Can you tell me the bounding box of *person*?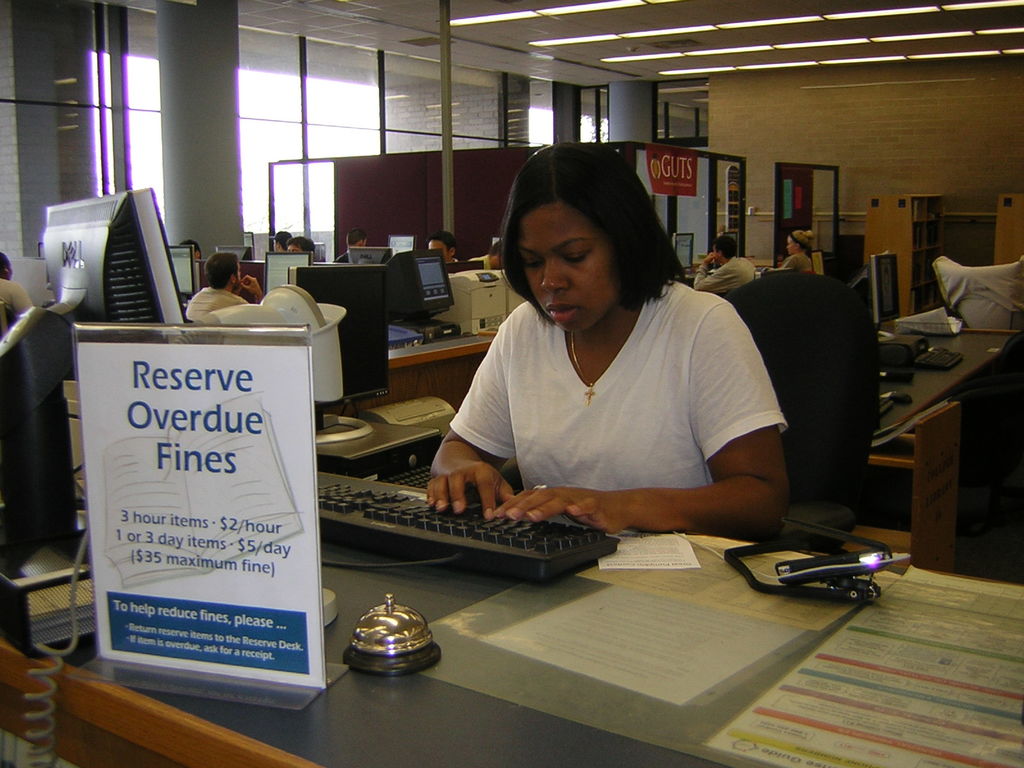
[left=427, top=229, right=467, bottom=265].
